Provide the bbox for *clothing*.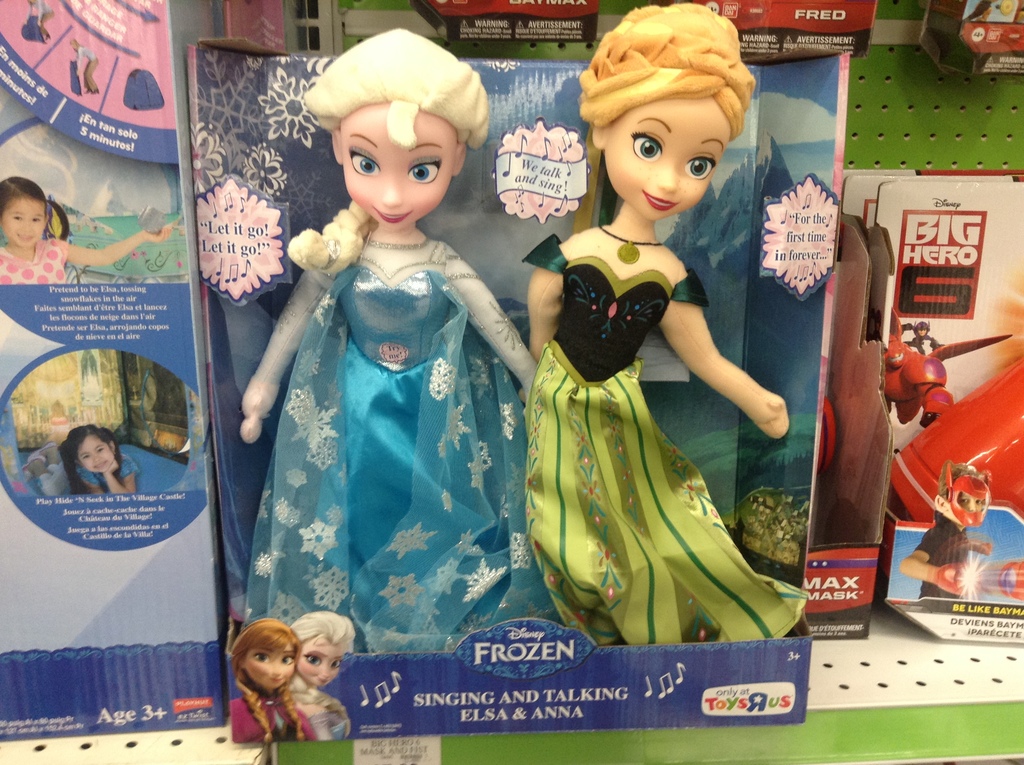
233, 703, 312, 739.
